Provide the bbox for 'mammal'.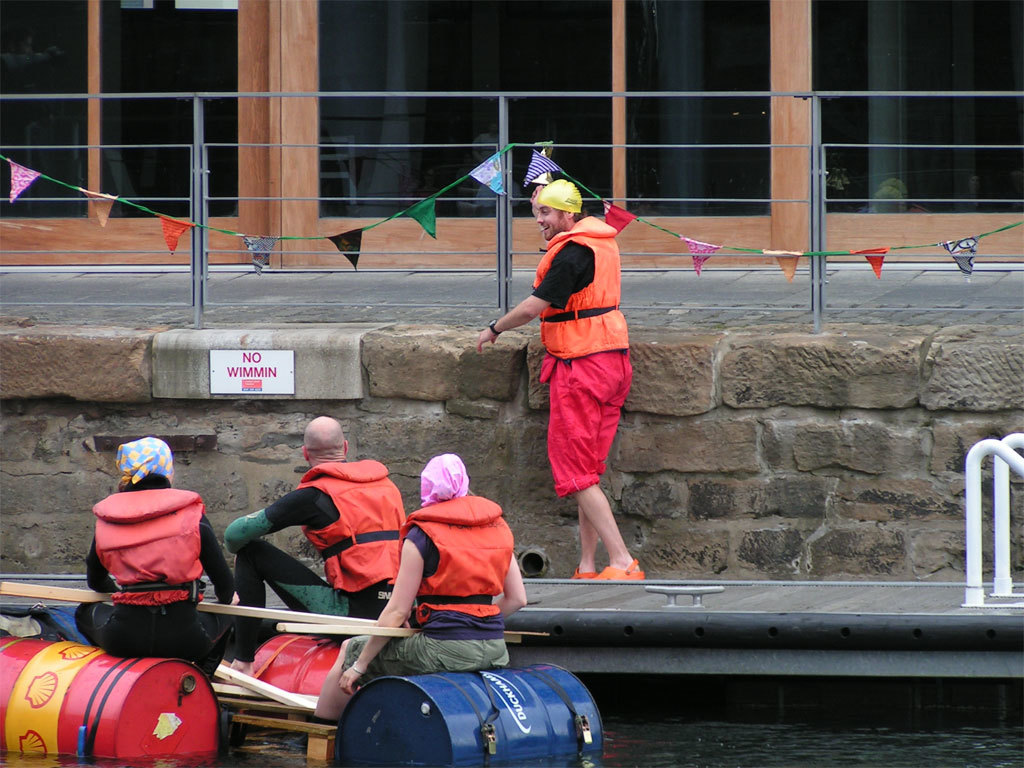
bbox=(313, 454, 525, 718).
